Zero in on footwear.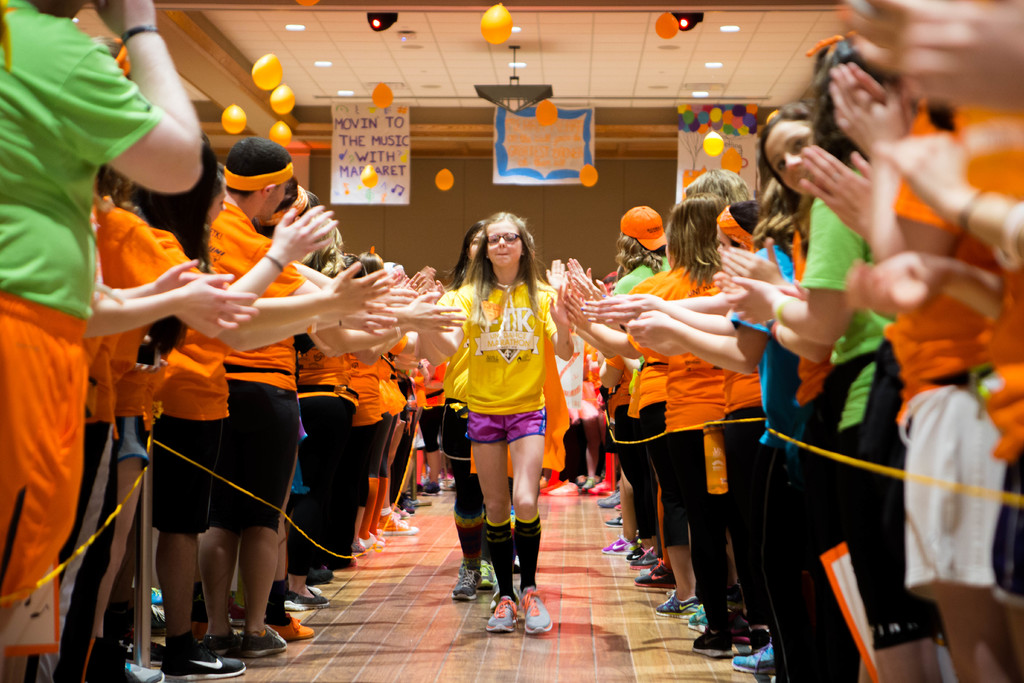
Zeroed in: Rect(281, 589, 331, 609).
